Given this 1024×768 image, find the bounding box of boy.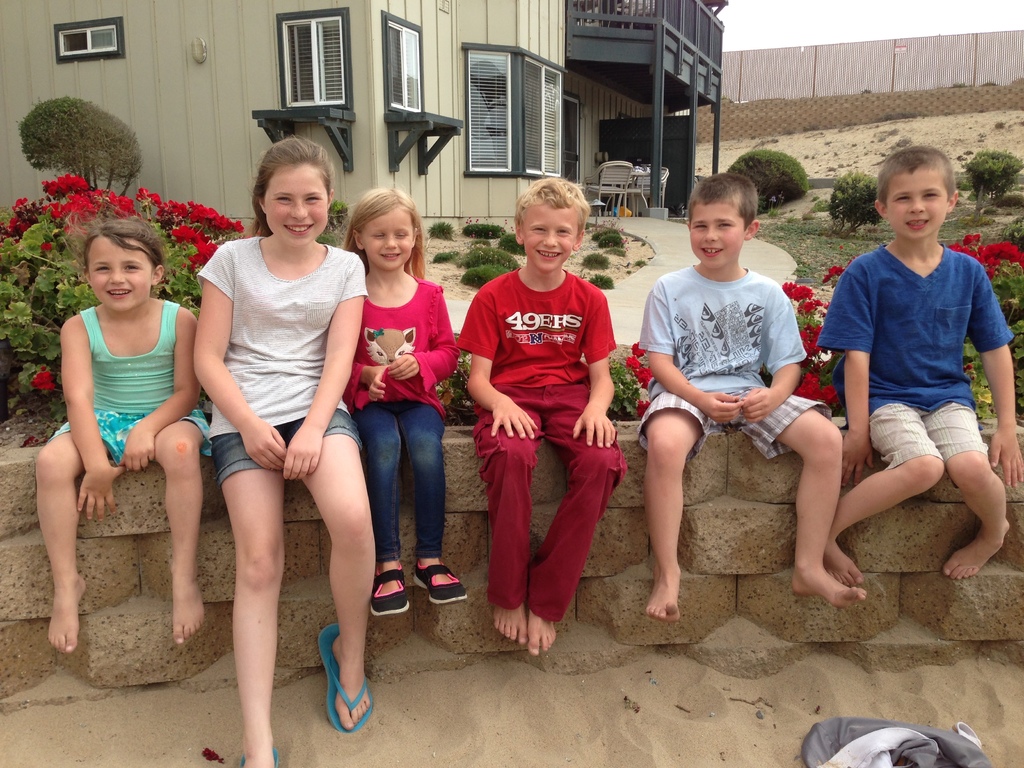
460/180/621/657.
